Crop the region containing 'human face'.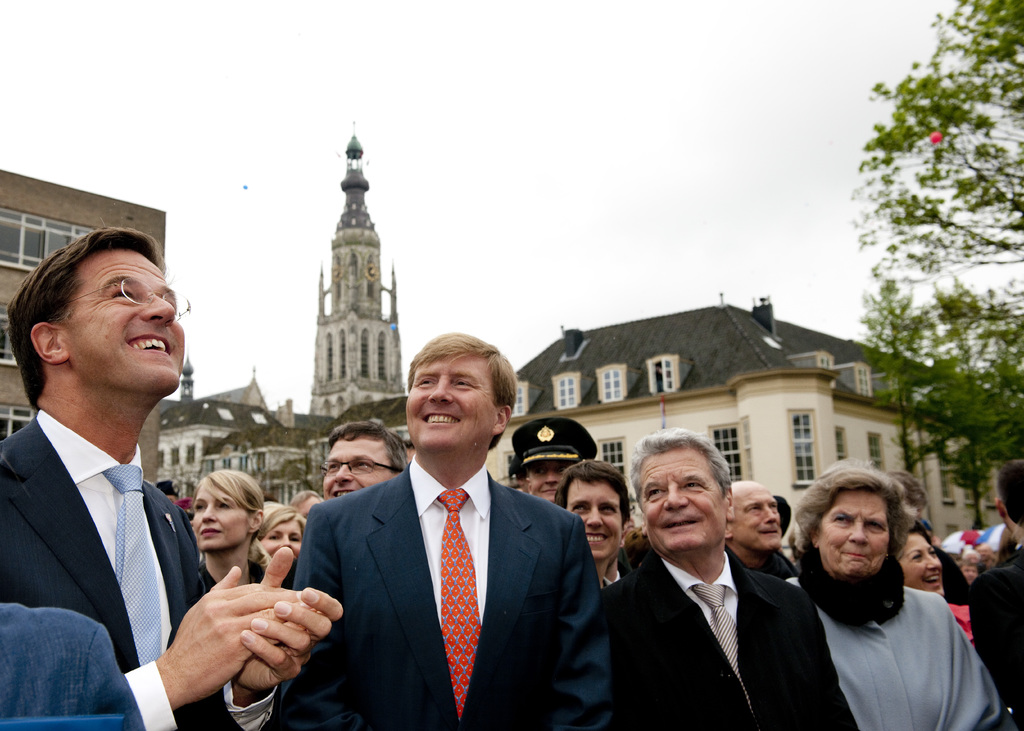
Crop region: <region>898, 527, 947, 591</region>.
